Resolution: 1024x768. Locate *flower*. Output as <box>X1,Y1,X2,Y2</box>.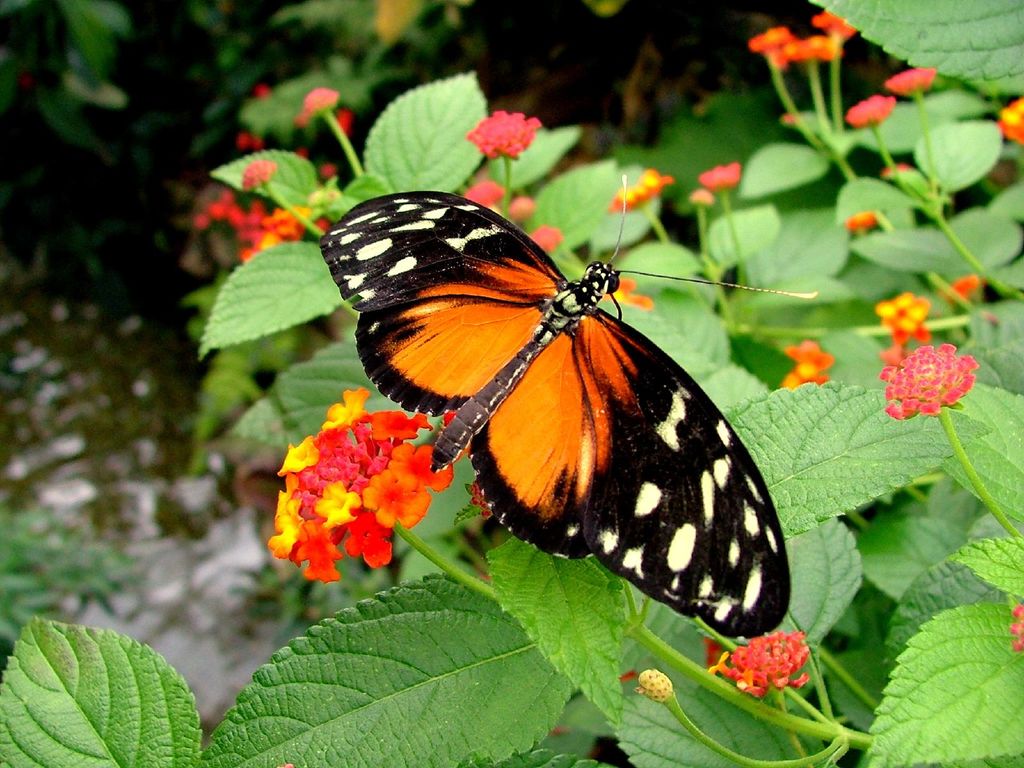
<box>1009,603,1023,655</box>.
